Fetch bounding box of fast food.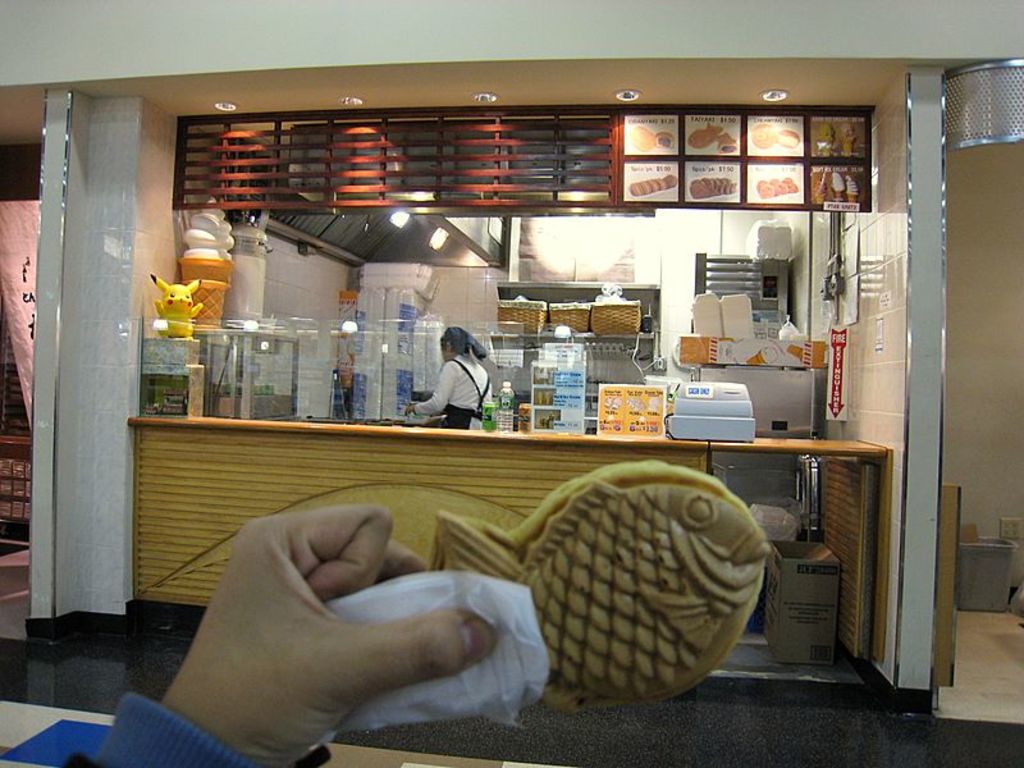
Bbox: (x1=692, y1=127, x2=718, y2=146).
